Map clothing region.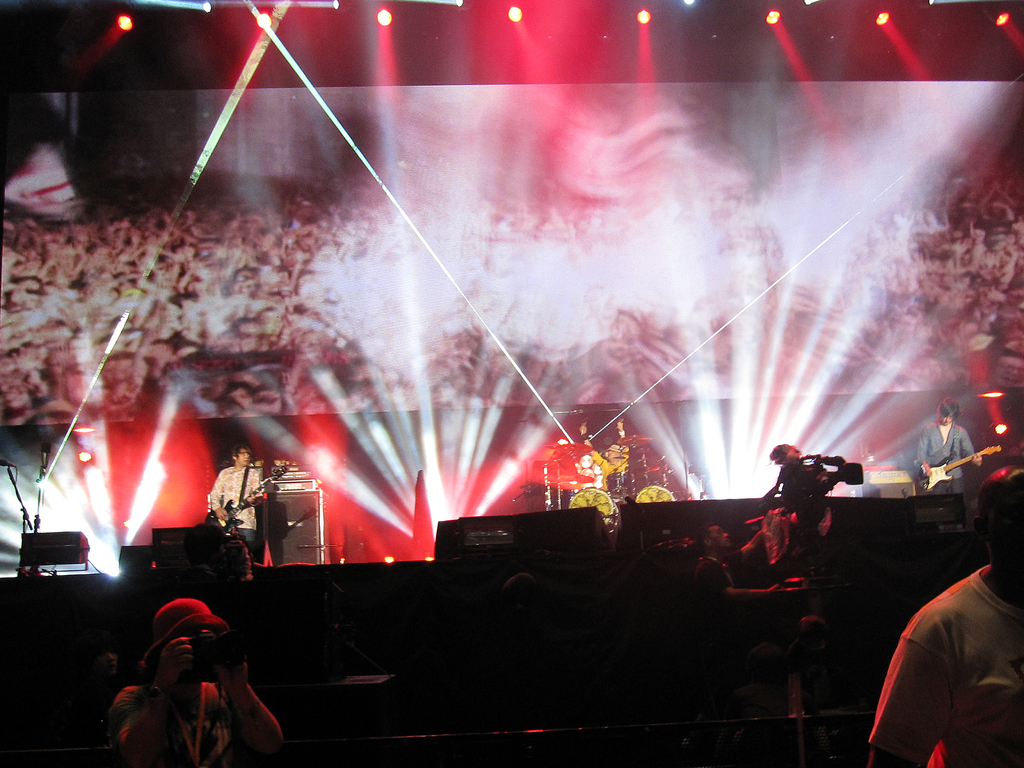
Mapped to [913,424,975,492].
